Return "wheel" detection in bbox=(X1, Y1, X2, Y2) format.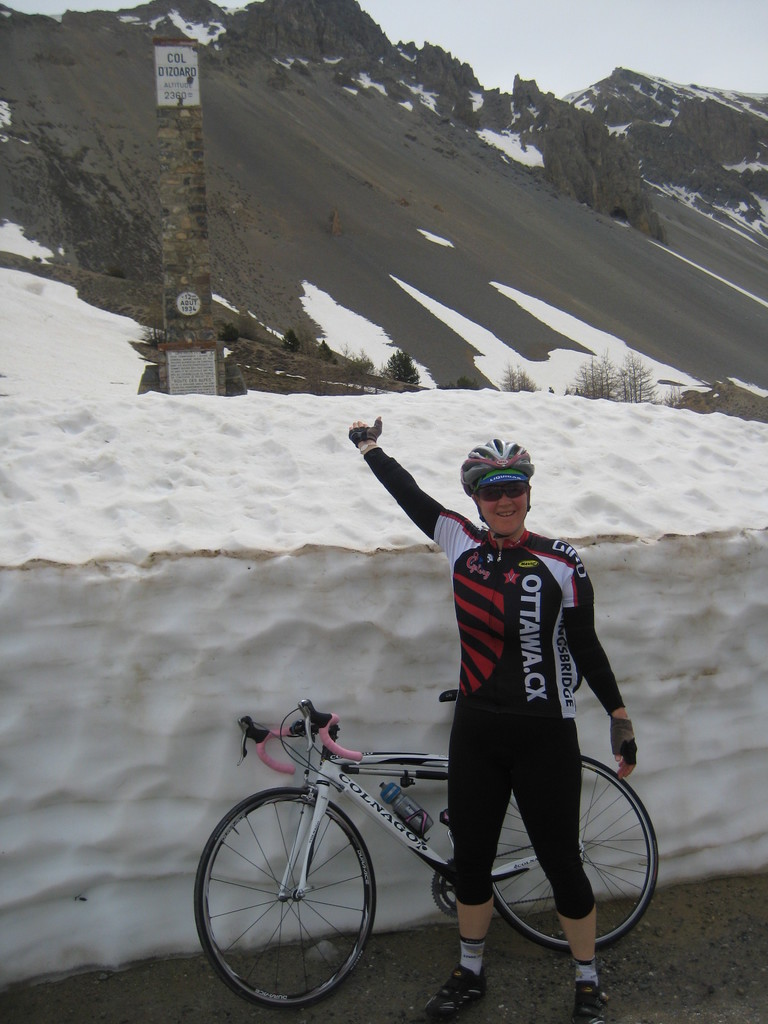
bbox=(489, 757, 655, 953).
